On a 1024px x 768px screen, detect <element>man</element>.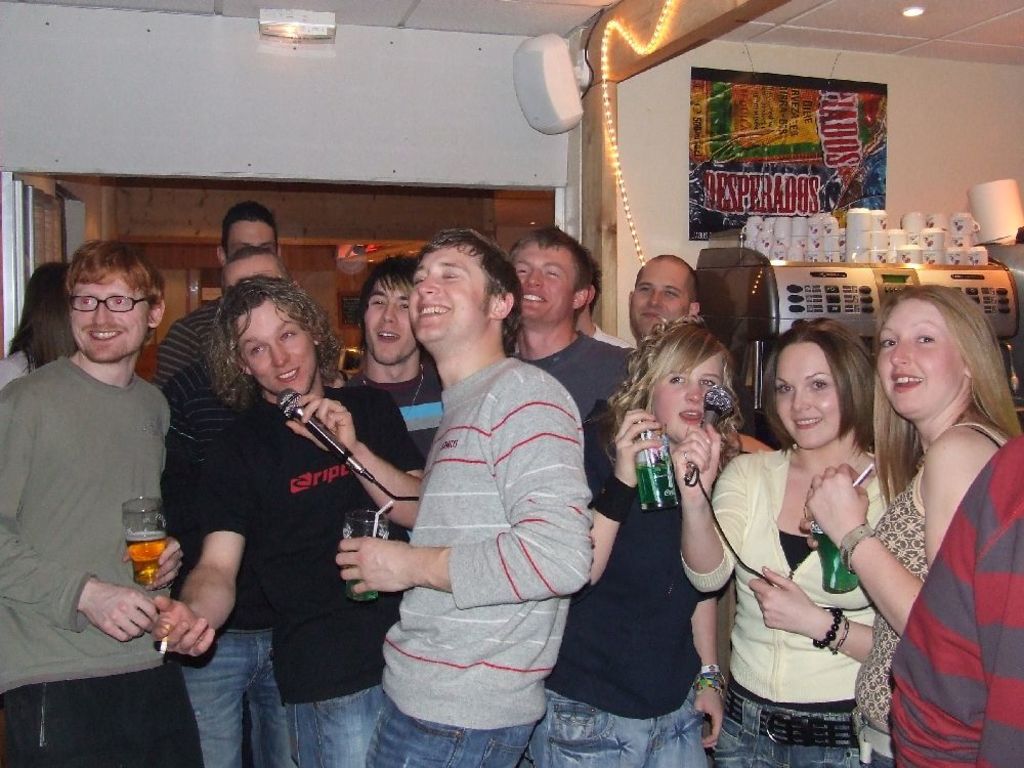
342/228/603/745.
